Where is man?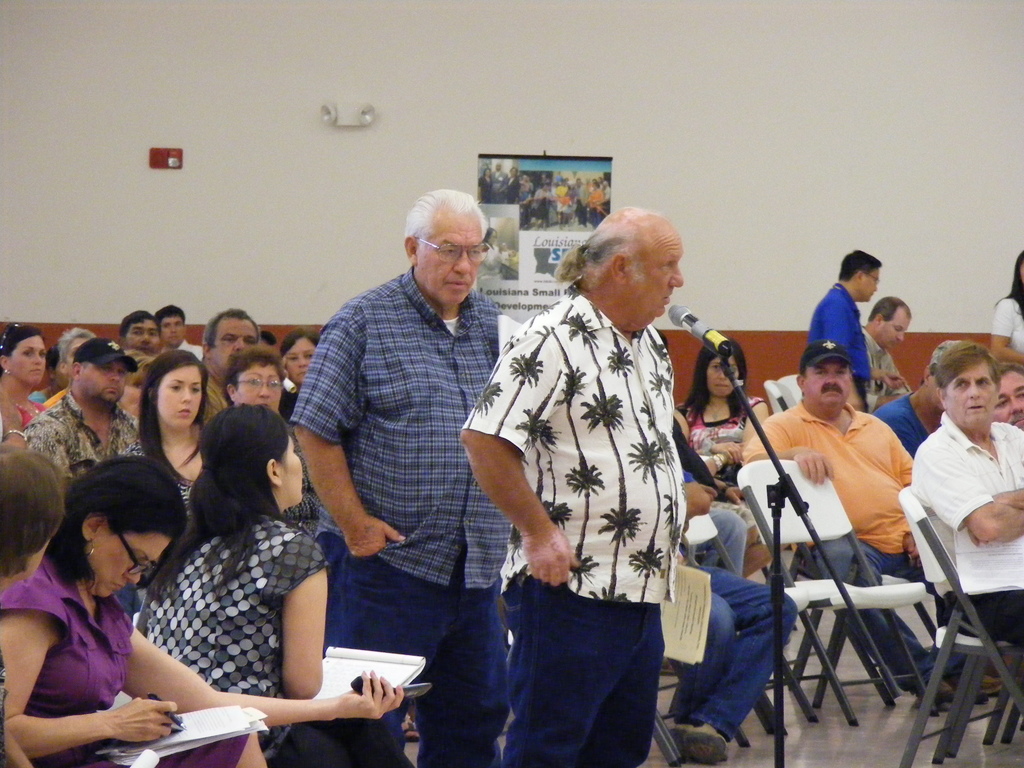
locate(863, 294, 911, 410).
